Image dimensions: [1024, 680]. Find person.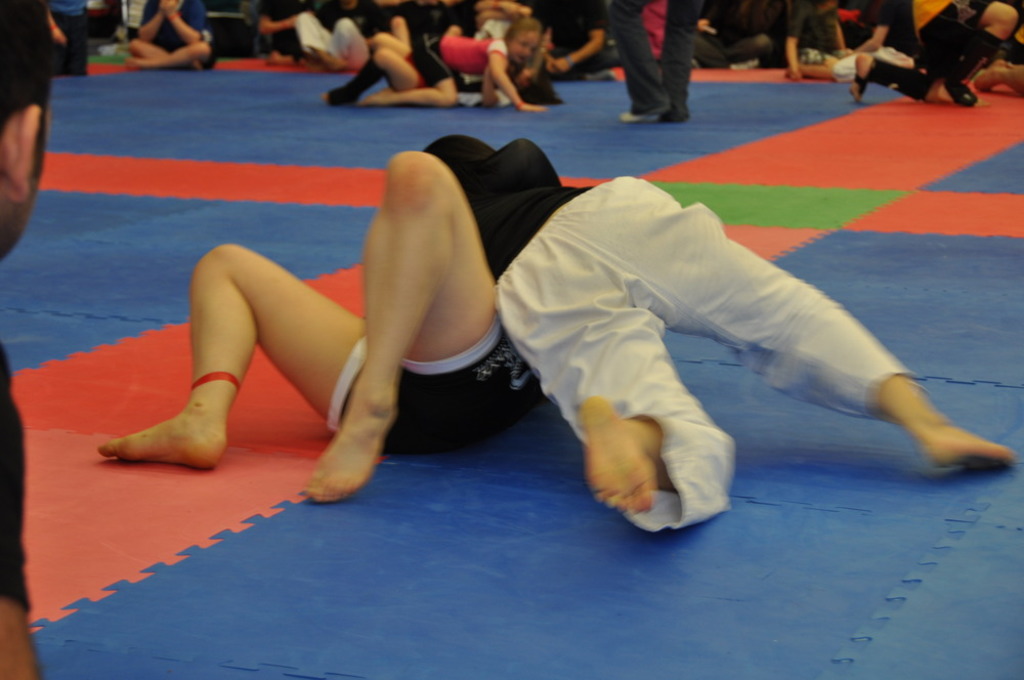
<box>0,0,47,679</box>.
